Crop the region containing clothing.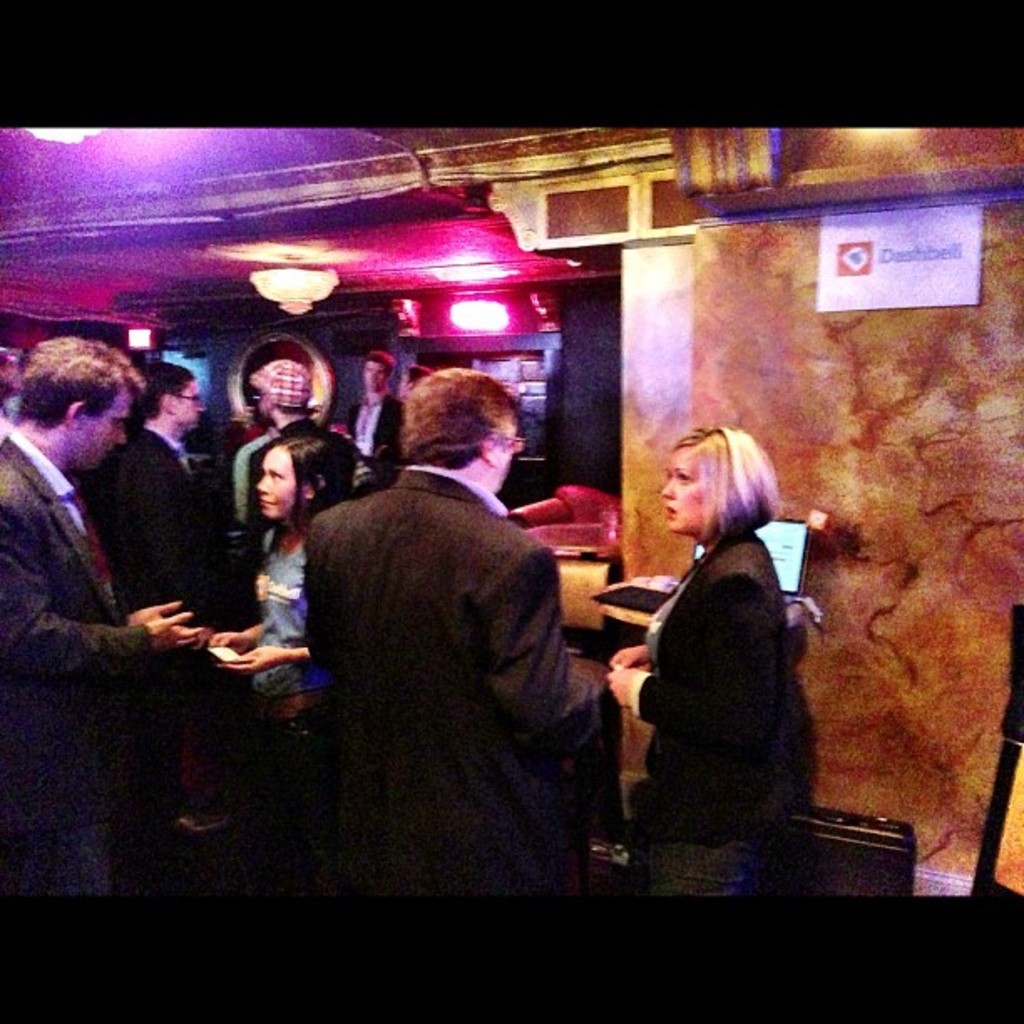
Crop region: (x1=617, y1=465, x2=832, y2=883).
